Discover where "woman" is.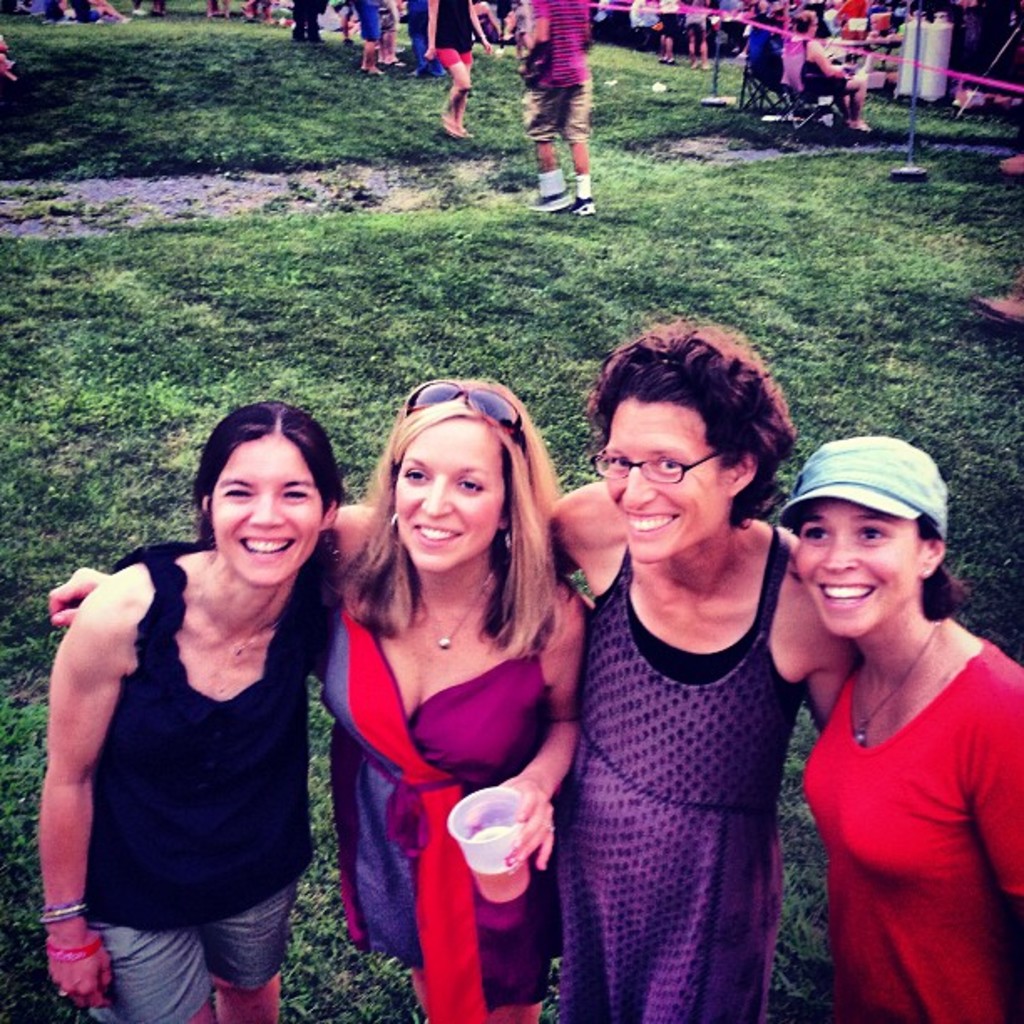
Discovered at 44 395 343 1022.
